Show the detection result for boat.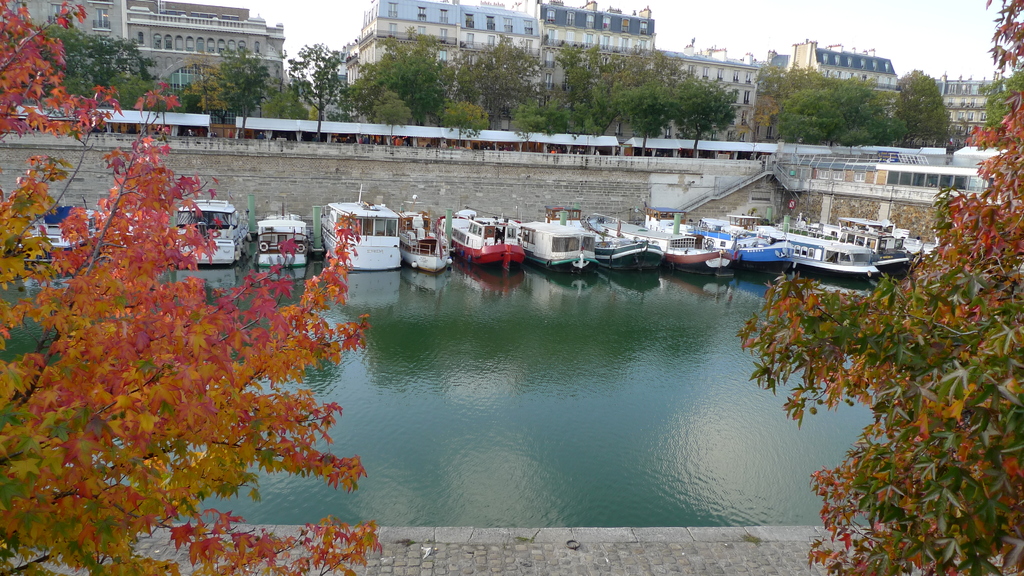
Rect(397, 194, 455, 271).
